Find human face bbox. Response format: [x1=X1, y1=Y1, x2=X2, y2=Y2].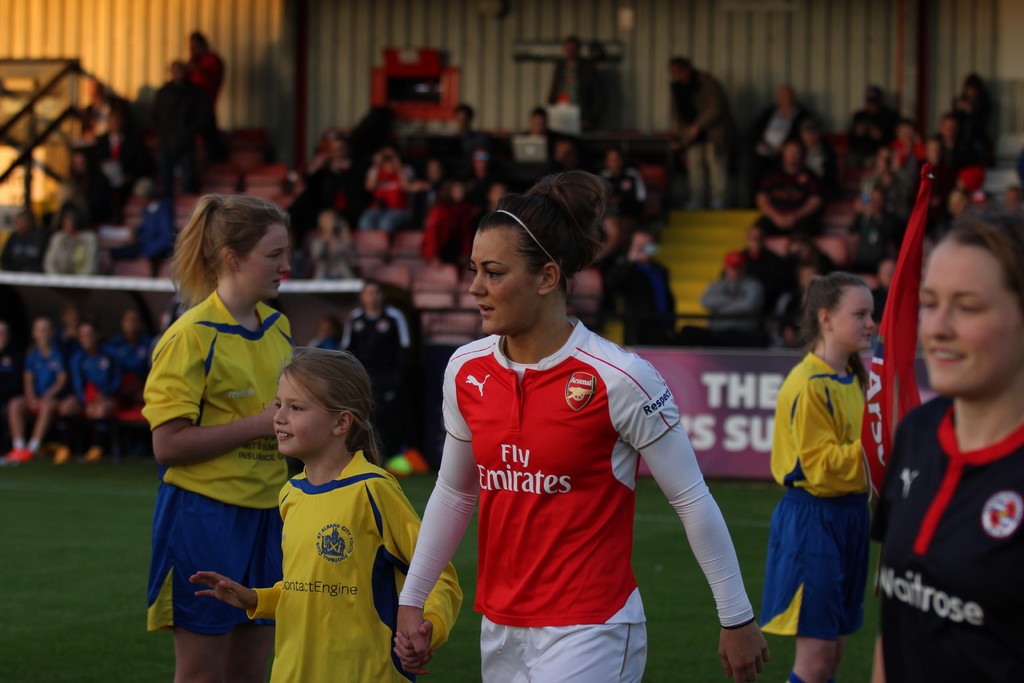
[x1=228, y1=218, x2=289, y2=309].
